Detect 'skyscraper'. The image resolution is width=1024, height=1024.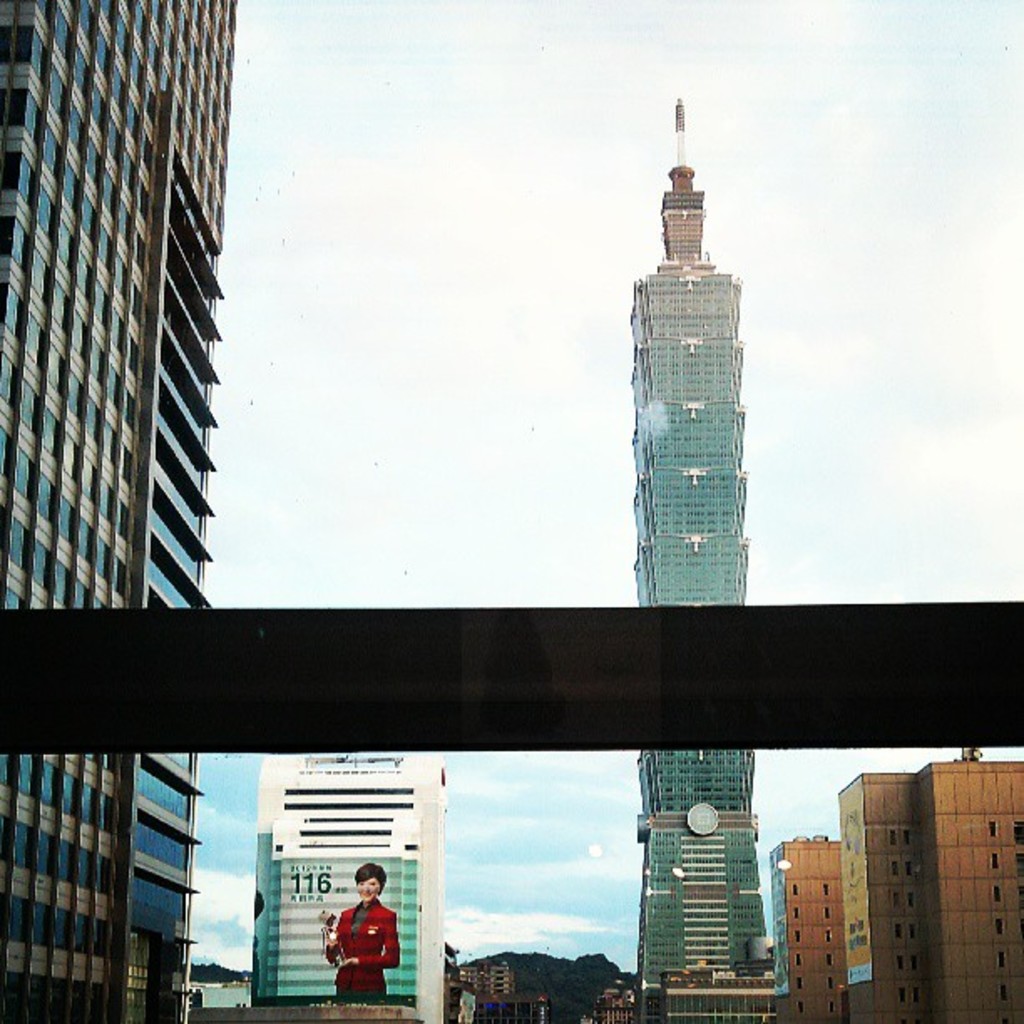
830:770:930:1022.
